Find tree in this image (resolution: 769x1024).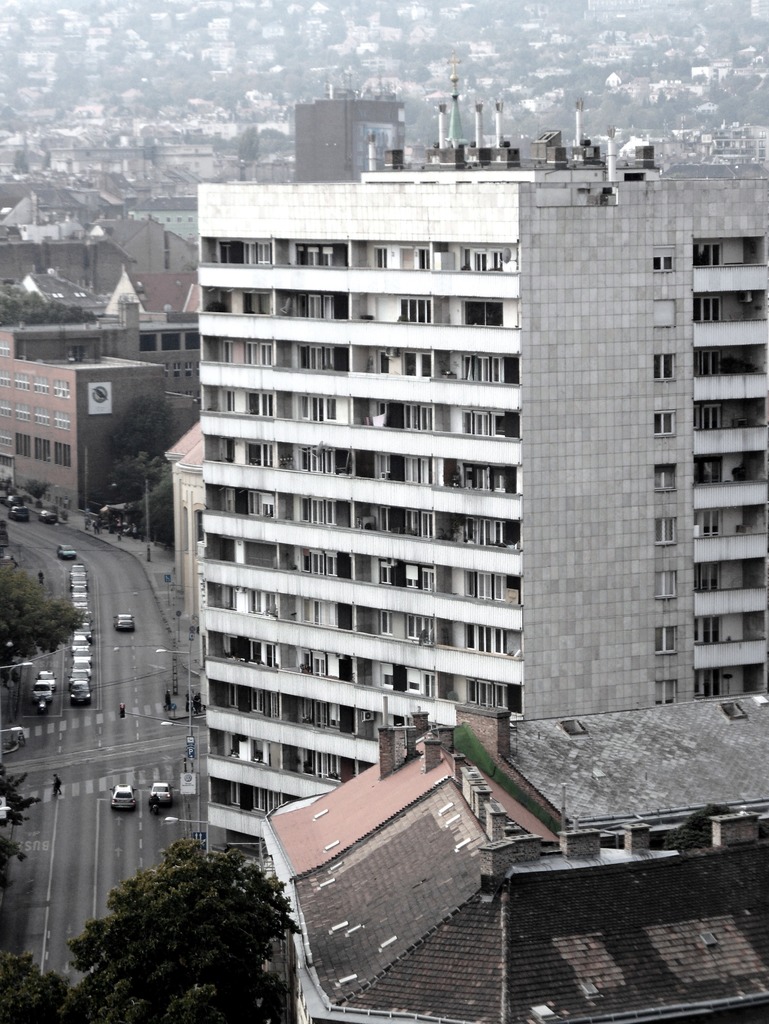
[0,760,35,890].
